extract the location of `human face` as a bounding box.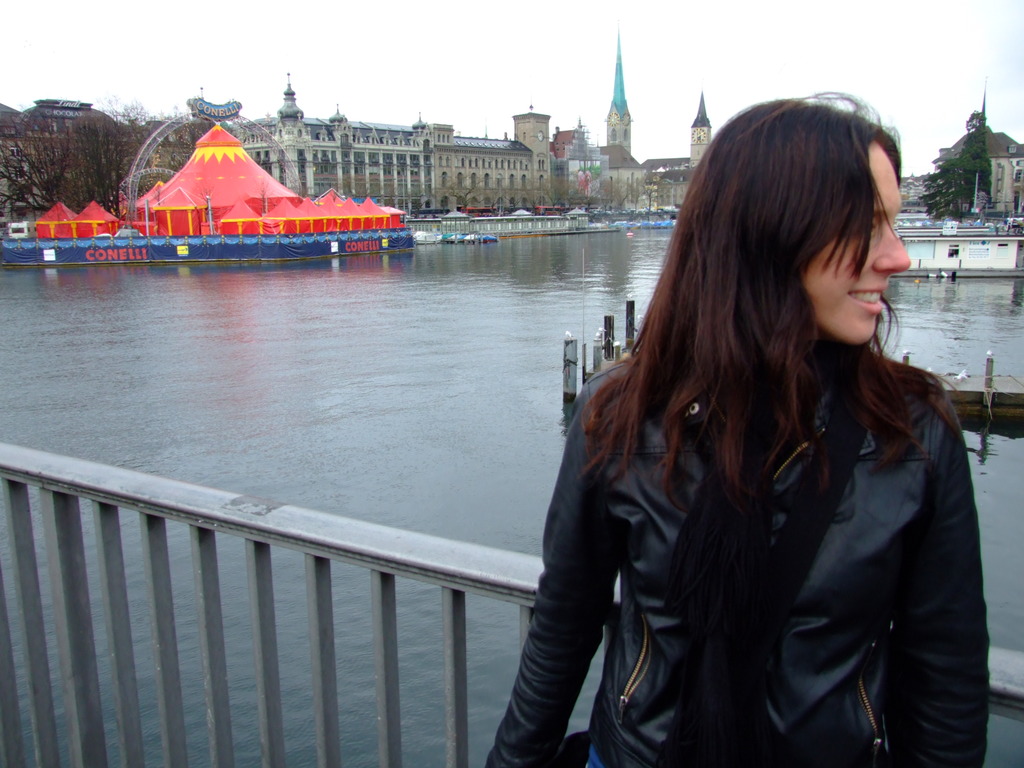
Rect(802, 167, 914, 349).
